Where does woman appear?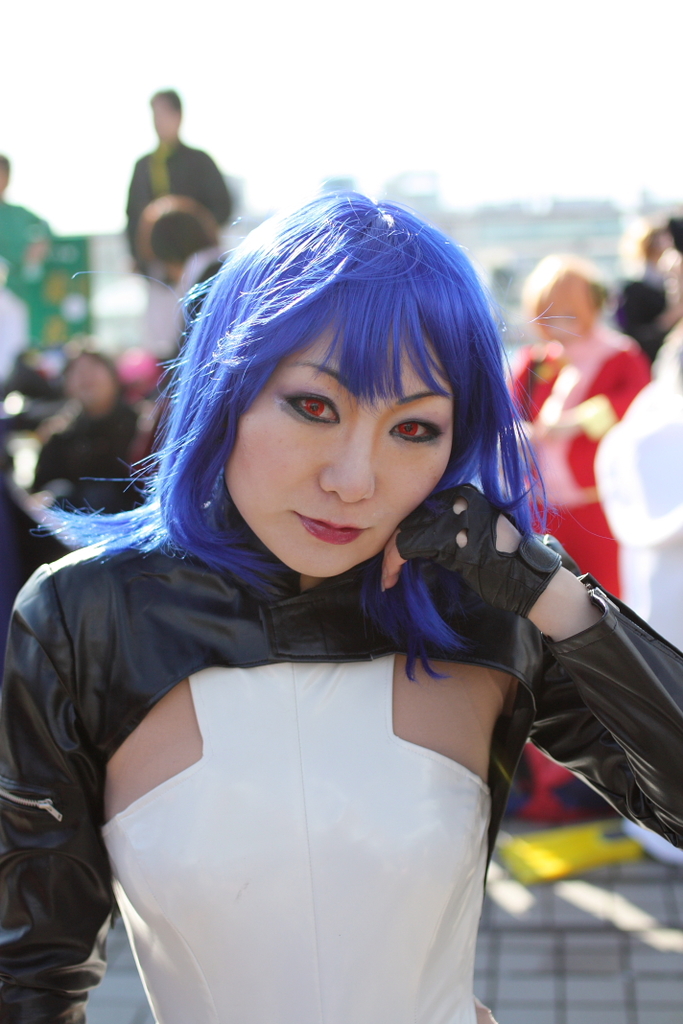
Appears at <bbox>3, 181, 613, 1023</bbox>.
